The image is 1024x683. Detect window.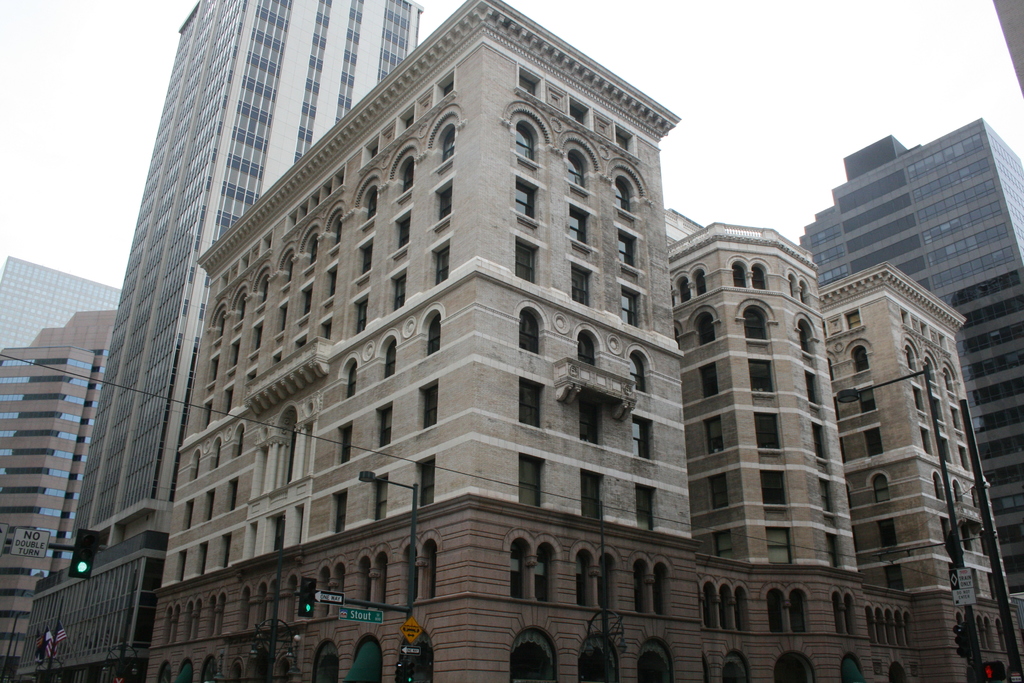
Detection: [739, 300, 776, 342].
